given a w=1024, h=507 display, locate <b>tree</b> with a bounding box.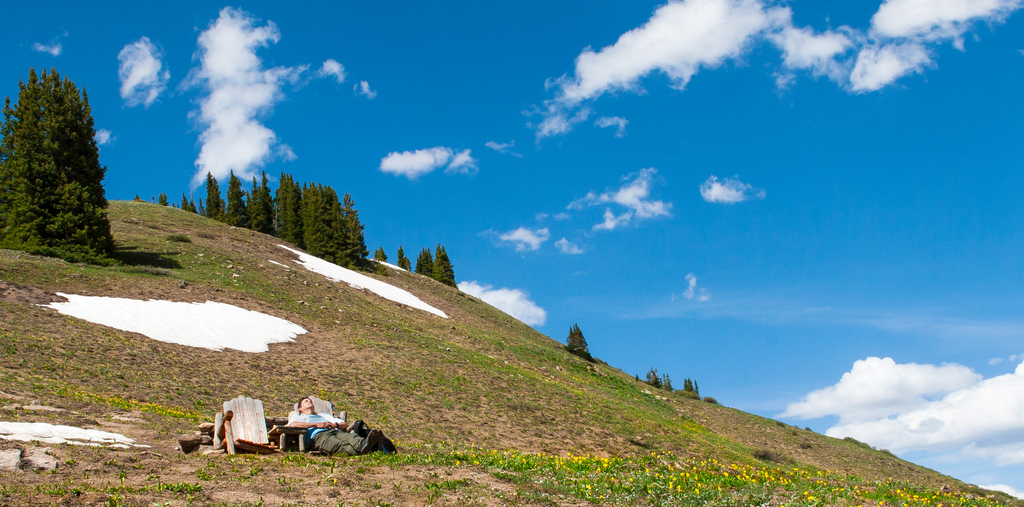
Located: left=413, top=245, right=434, bottom=279.
